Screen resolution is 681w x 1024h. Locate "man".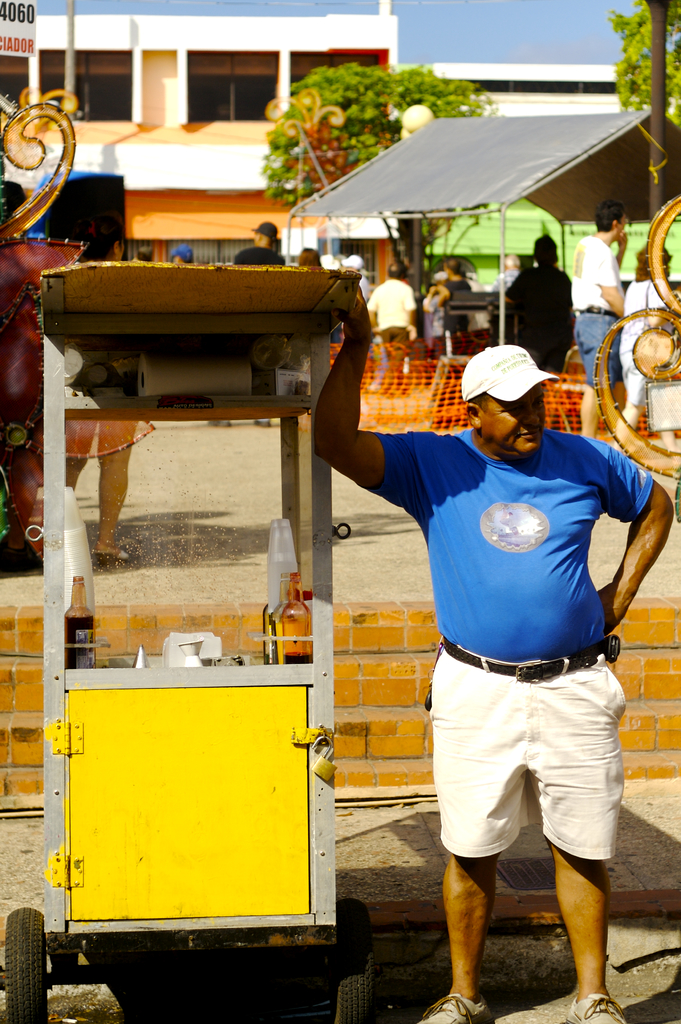
<region>133, 245, 152, 263</region>.
